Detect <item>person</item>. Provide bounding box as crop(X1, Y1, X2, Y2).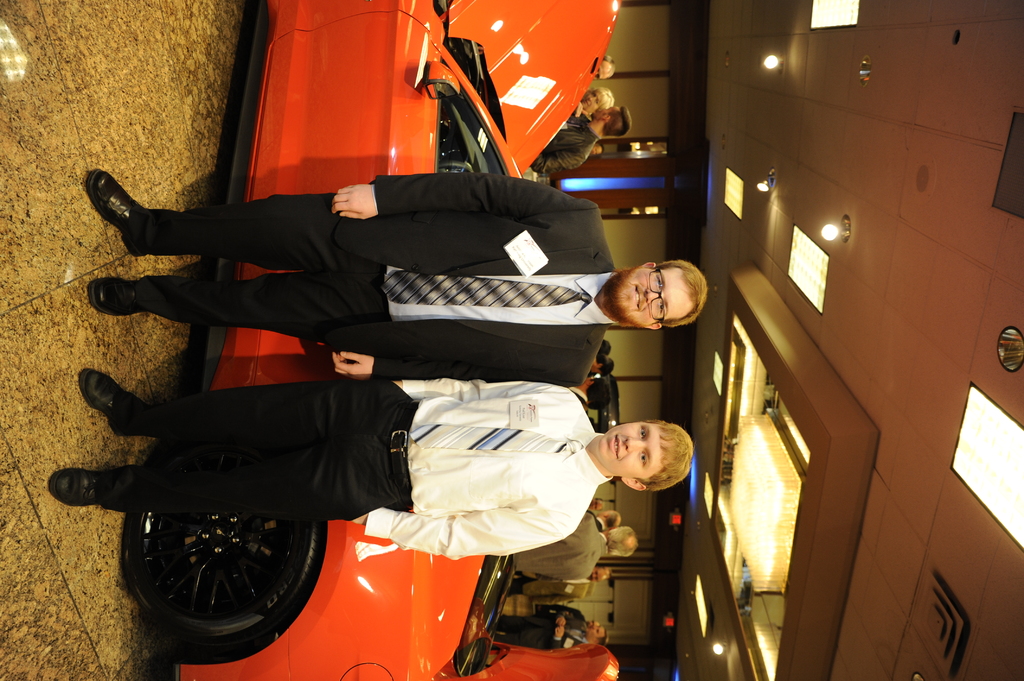
crop(590, 59, 616, 79).
